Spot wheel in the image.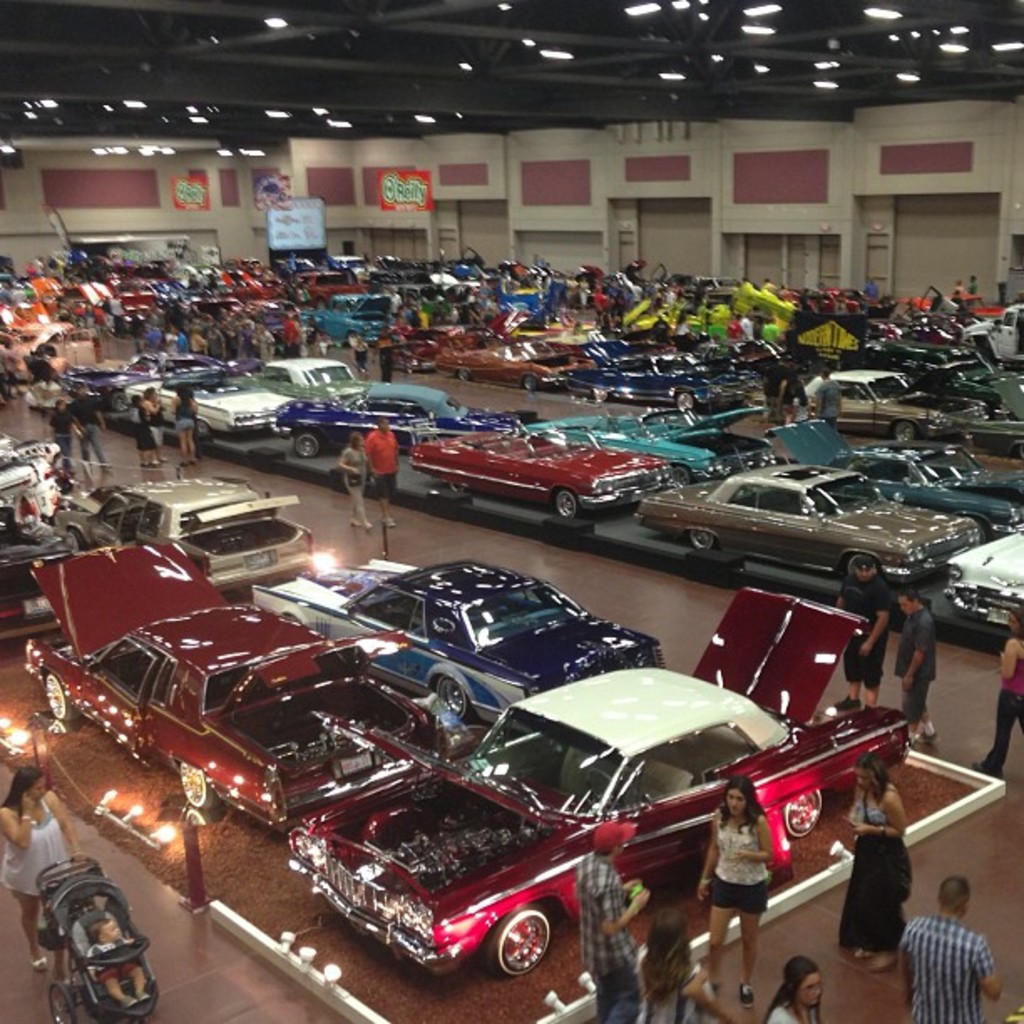
wheel found at <region>490, 905, 549, 974</region>.
